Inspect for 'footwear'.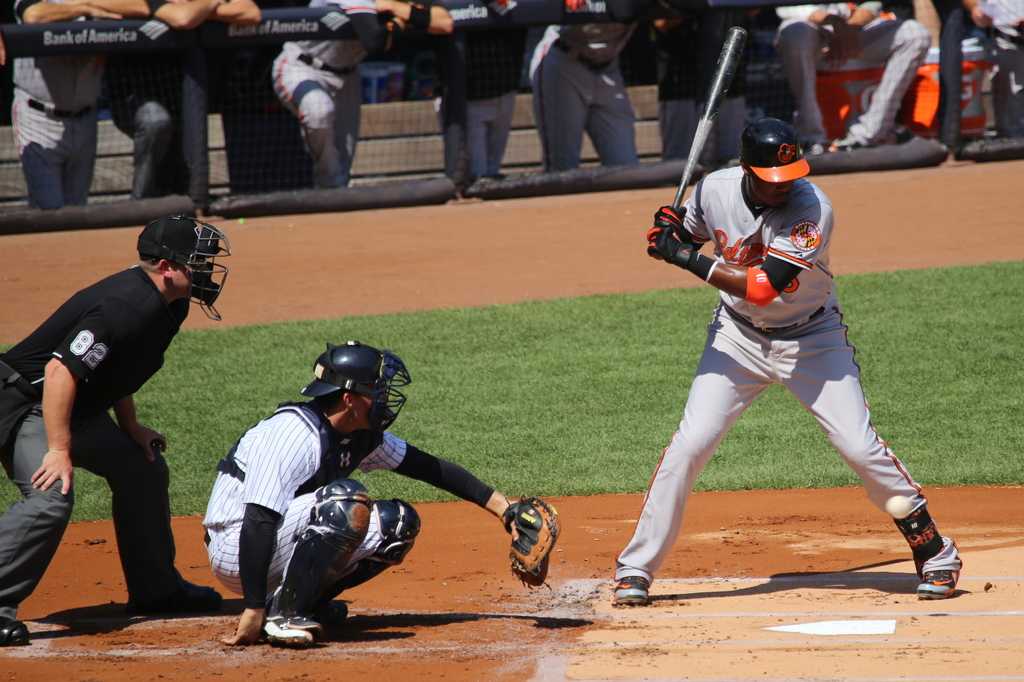
Inspection: (x1=0, y1=621, x2=35, y2=645).
